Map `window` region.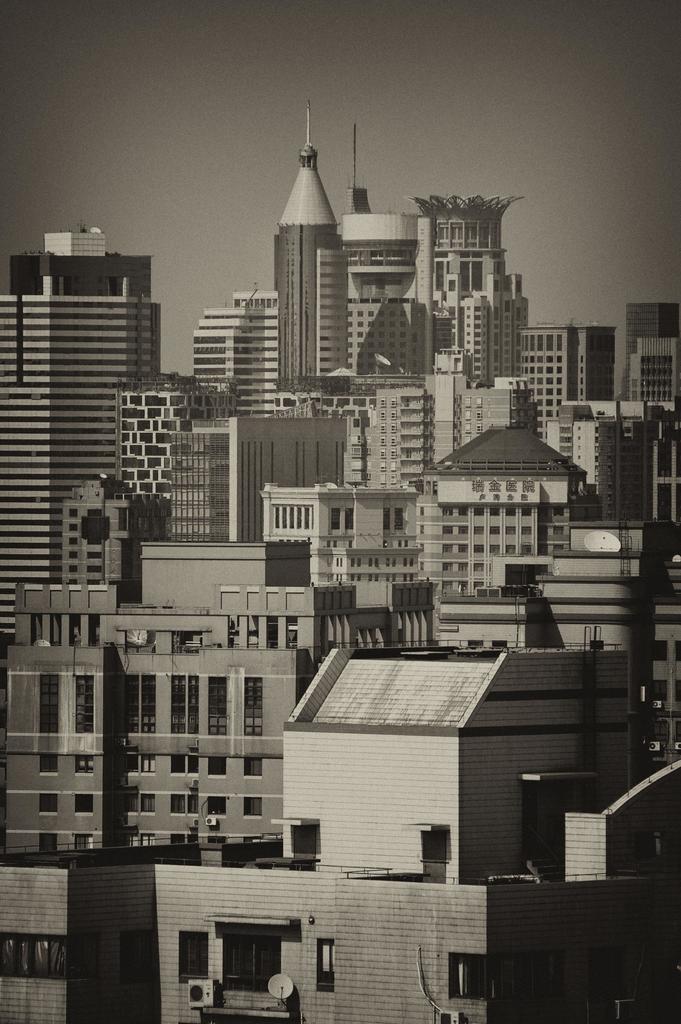
Mapped to 1/932/101/980.
